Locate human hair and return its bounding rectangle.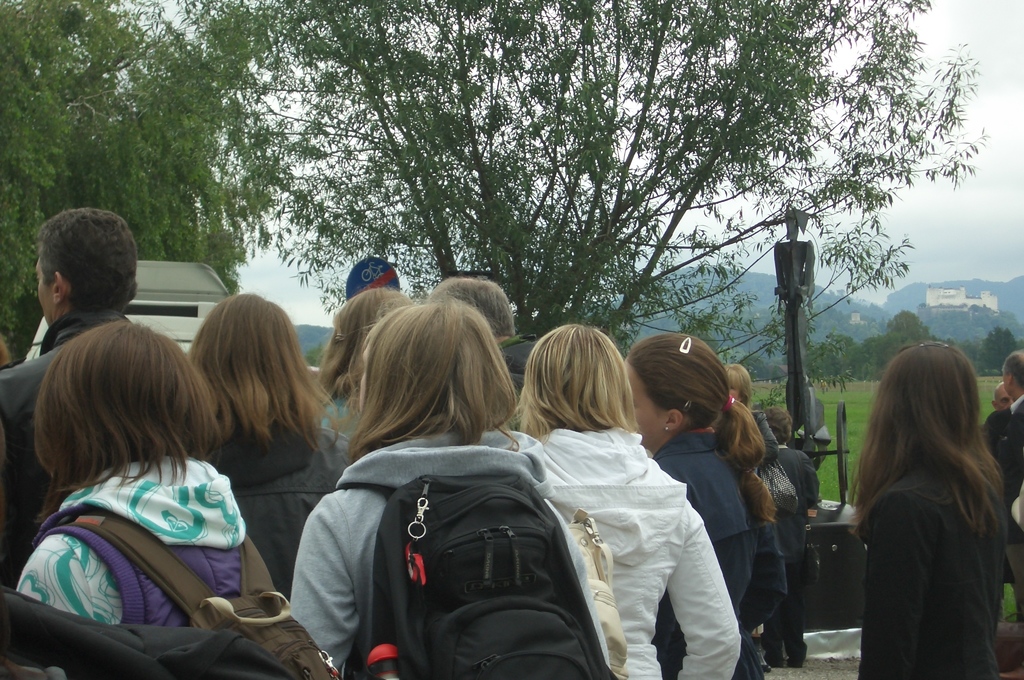
BBox(738, 396, 792, 451).
